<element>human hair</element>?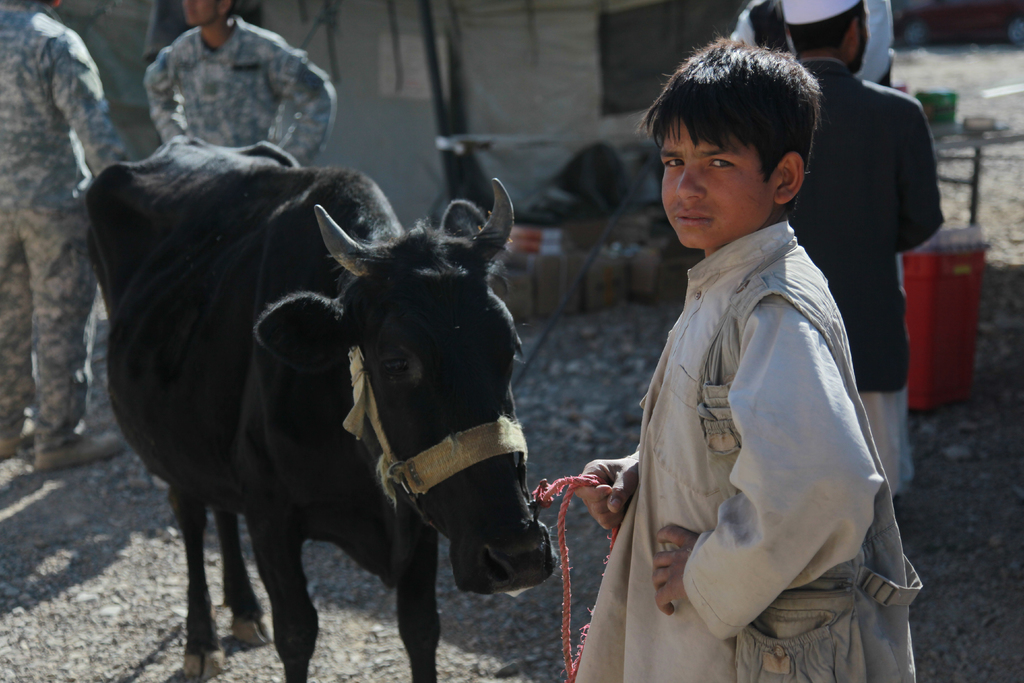
<bbox>785, 0, 865, 53</bbox>
